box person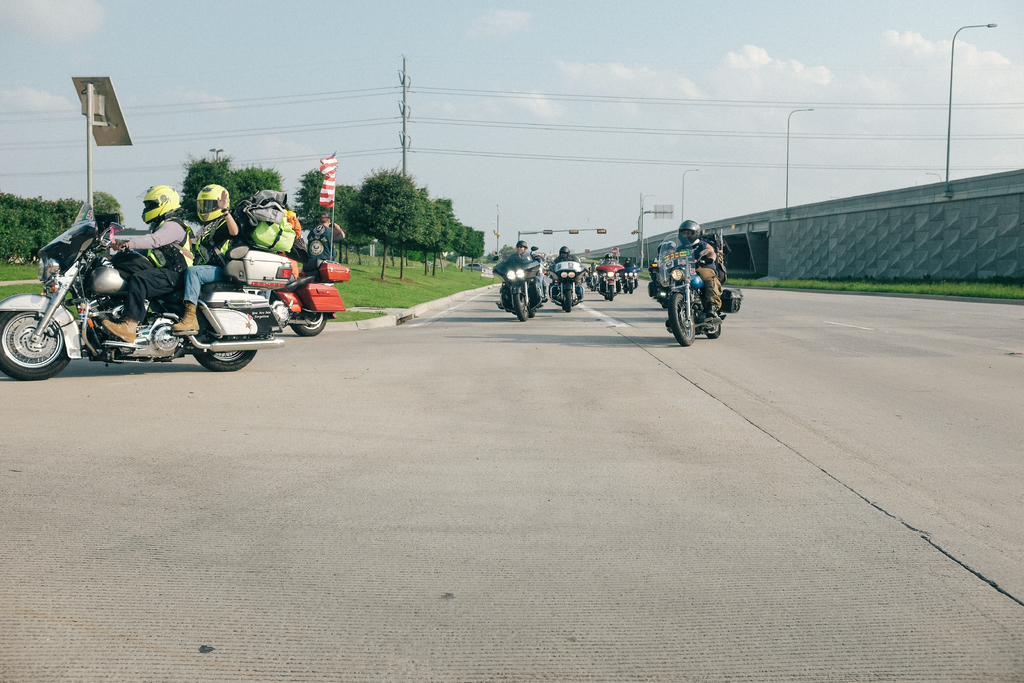
x1=175 y1=181 x2=239 y2=333
